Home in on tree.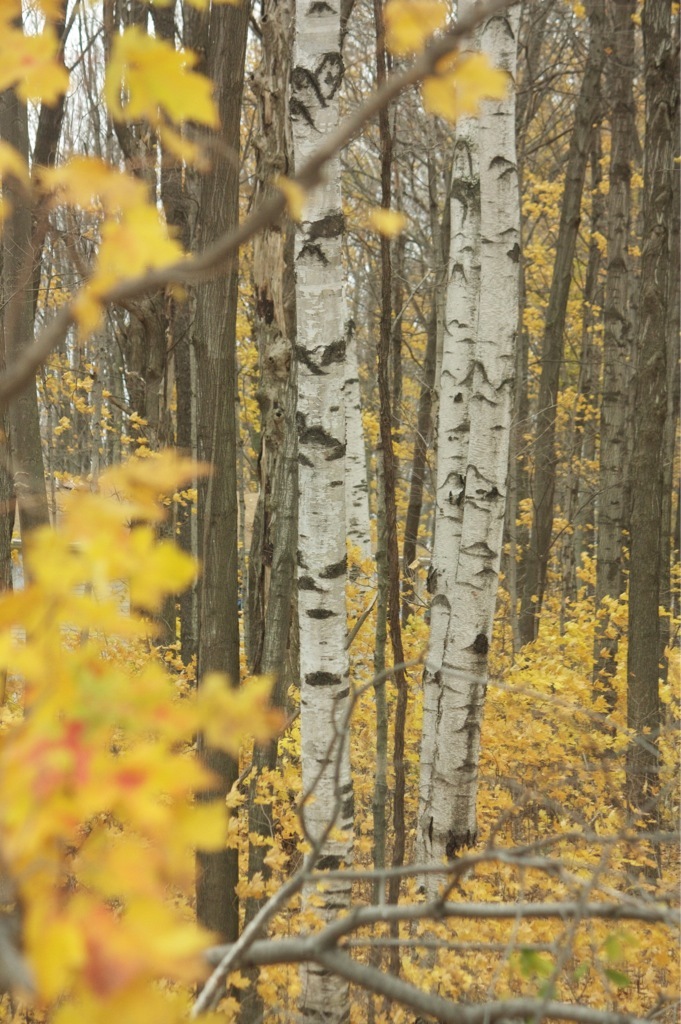
Homed in at x1=0, y1=0, x2=44, y2=586.
